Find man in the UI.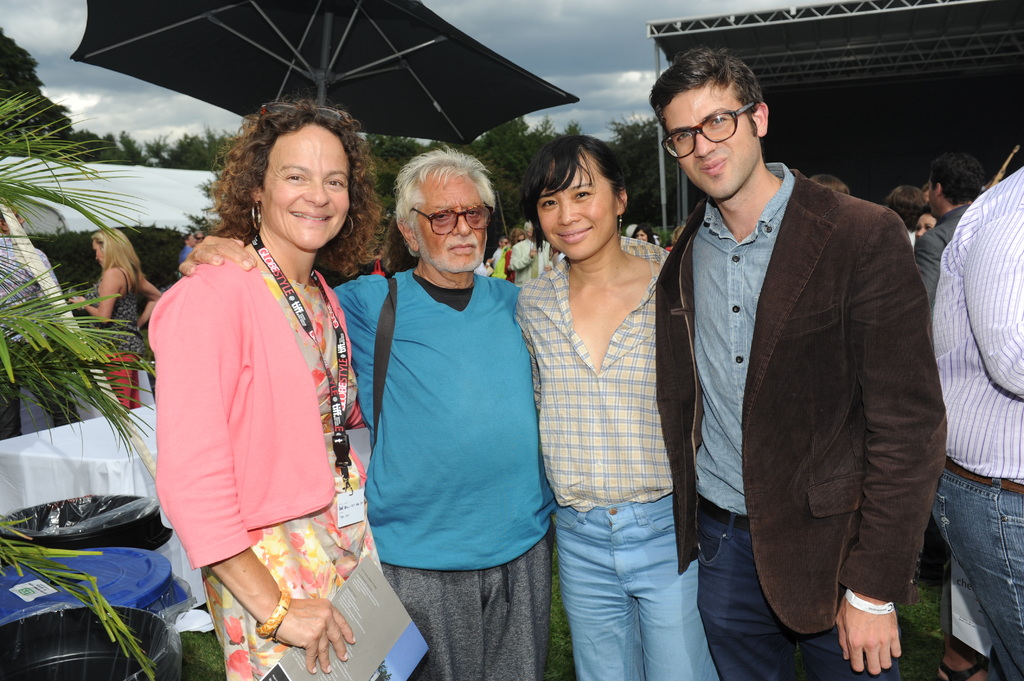
UI element at [925,161,1023,680].
